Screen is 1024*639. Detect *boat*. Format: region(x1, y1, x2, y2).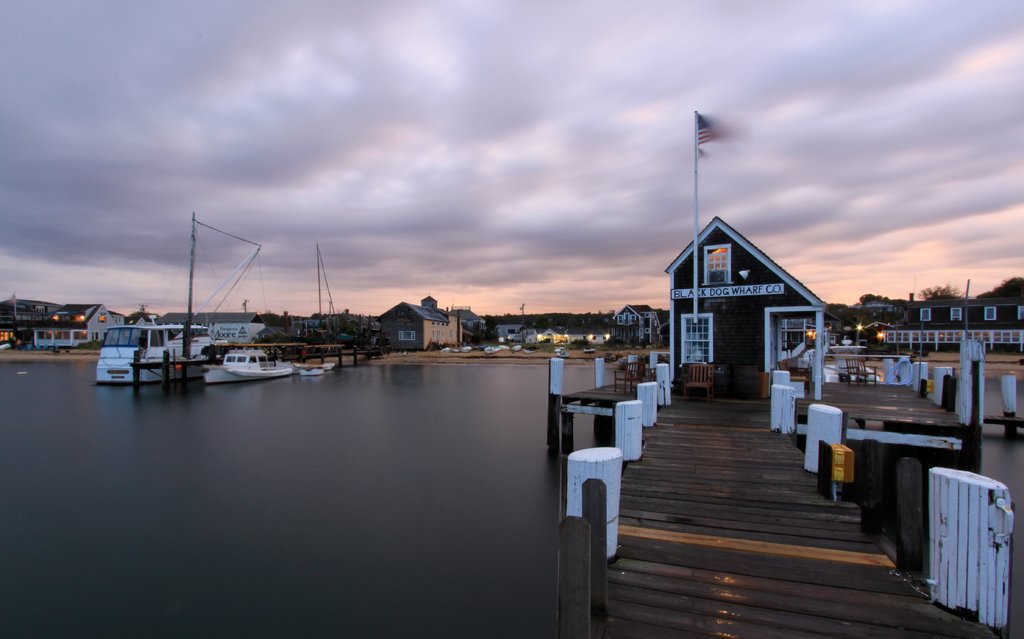
region(579, 344, 598, 352).
